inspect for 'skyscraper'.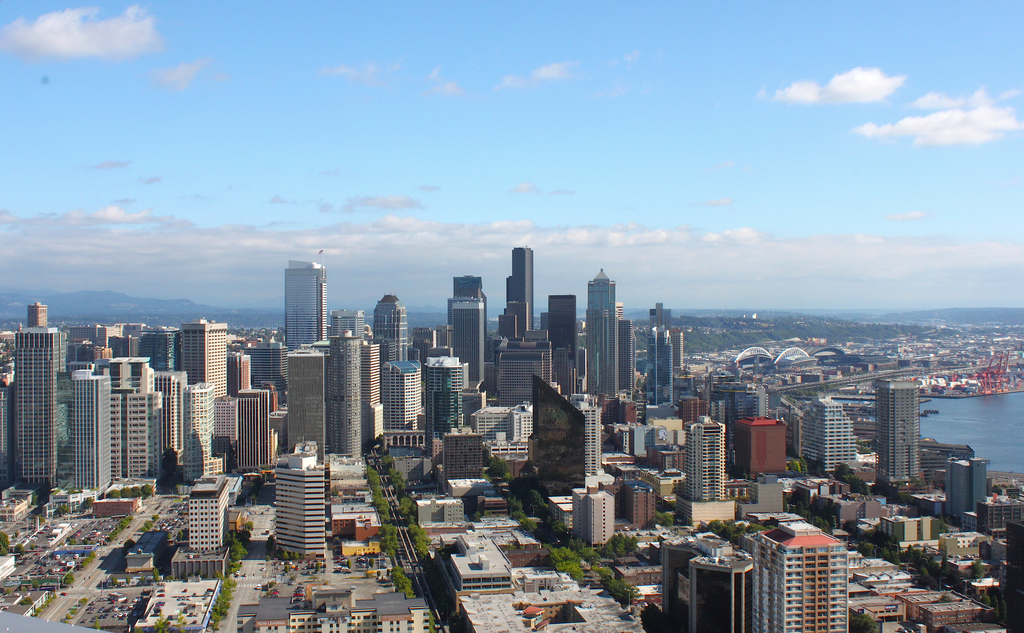
Inspection: box(682, 536, 750, 632).
